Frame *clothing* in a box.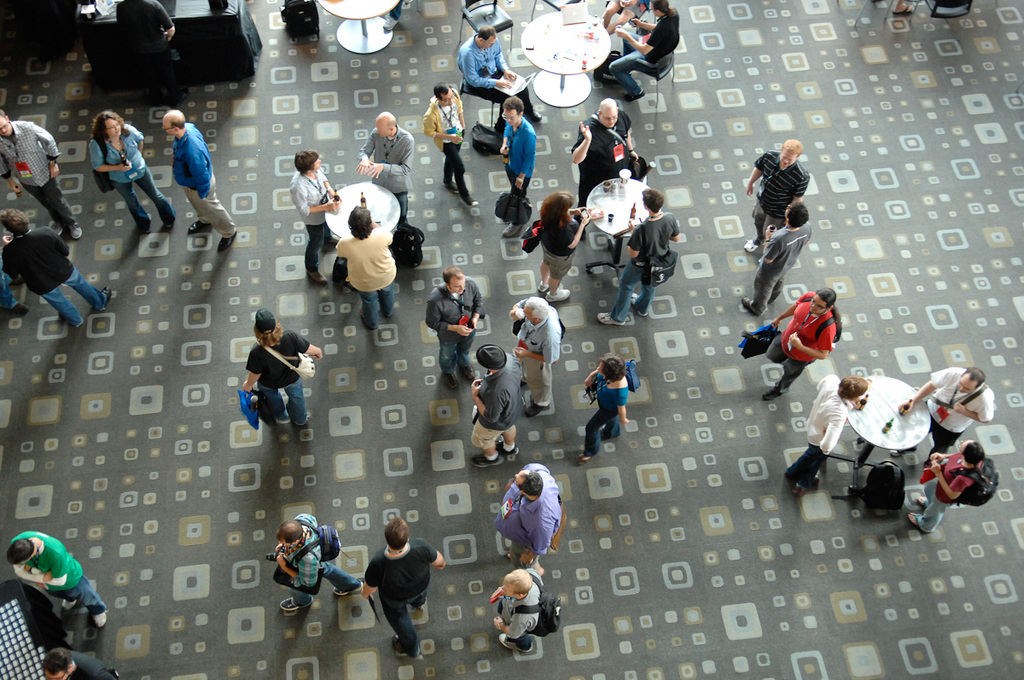
region(457, 25, 531, 133).
